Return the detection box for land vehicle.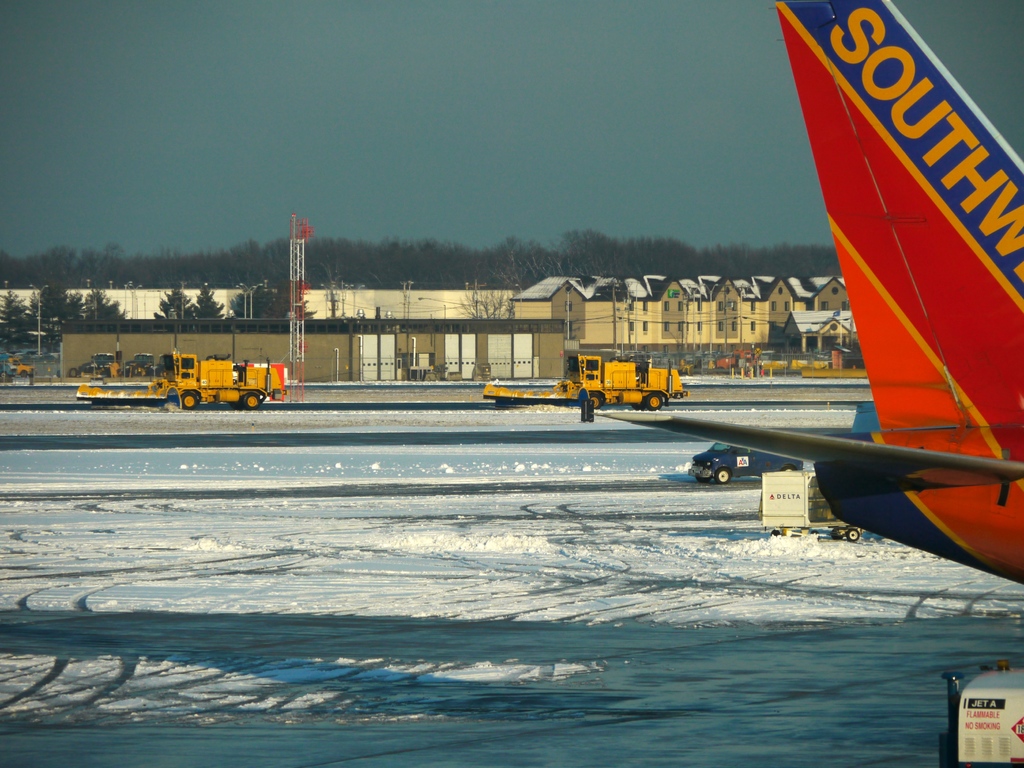
{"left": 482, "top": 351, "right": 685, "bottom": 409}.
